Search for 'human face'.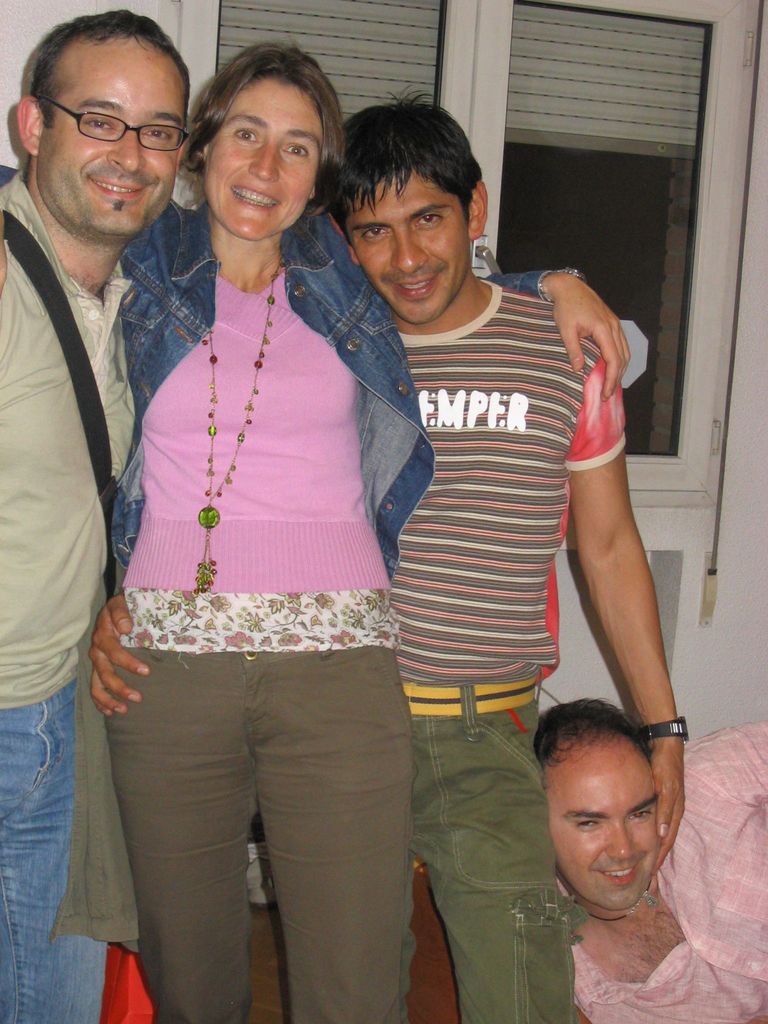
Found at detection(38, 45, 186, 236).
